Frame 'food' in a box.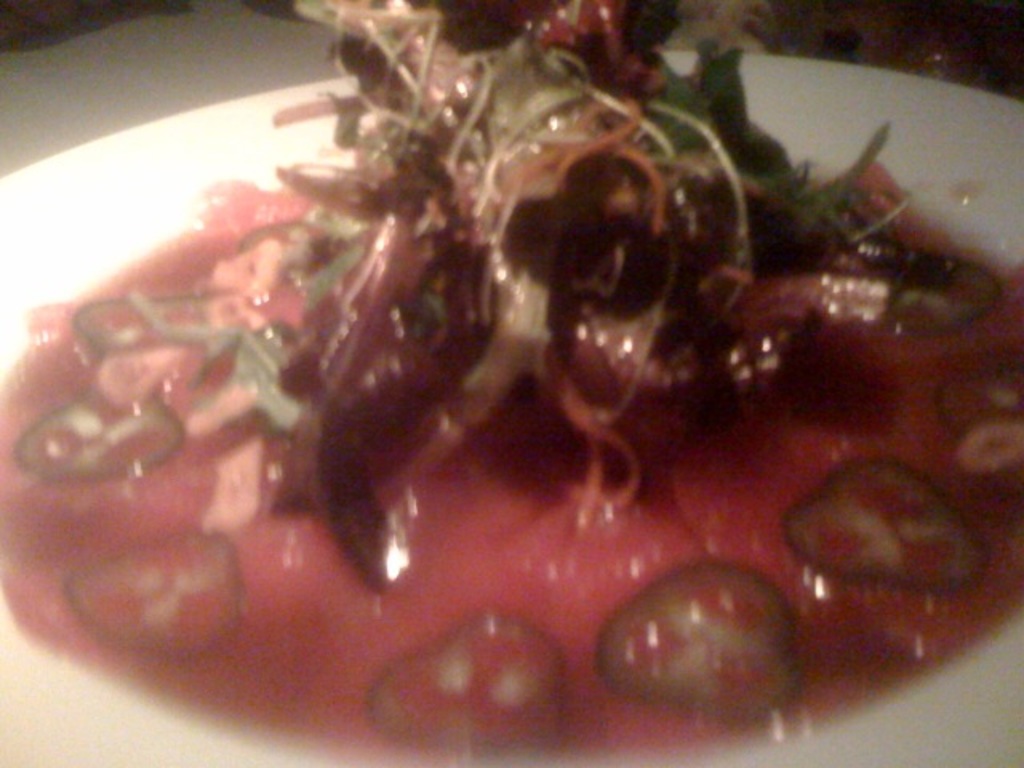
box=[0, 0, 1023, 767].
